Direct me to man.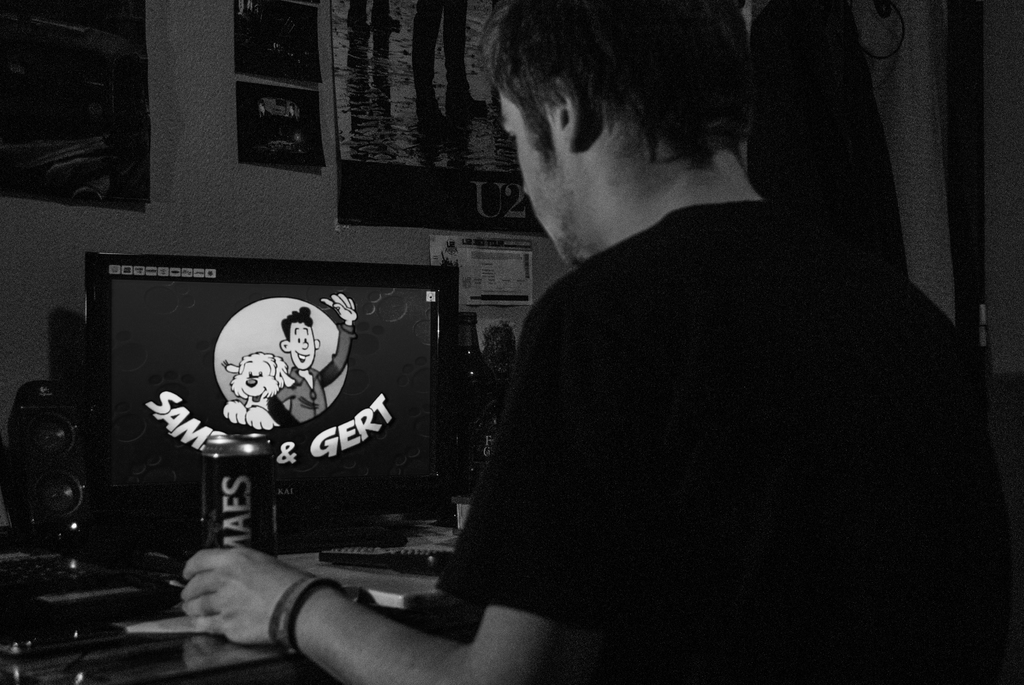
Direction: select_region(179, 0, 1017, 684).
